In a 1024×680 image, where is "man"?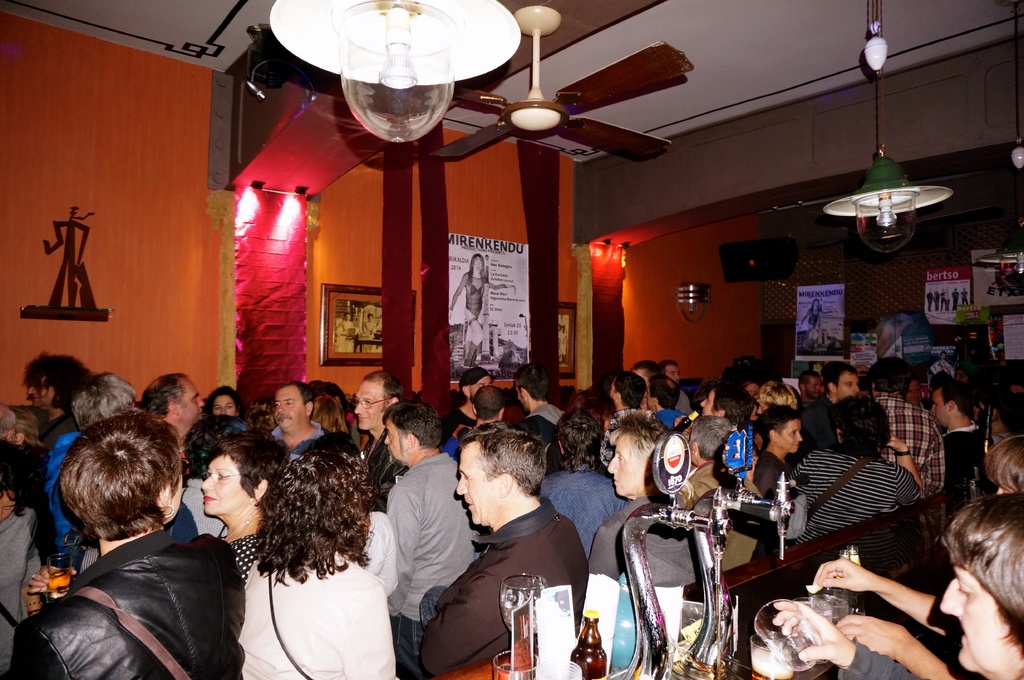
{"x1": 46, "y1": 373, "x2": 136, "y2": 563}.
